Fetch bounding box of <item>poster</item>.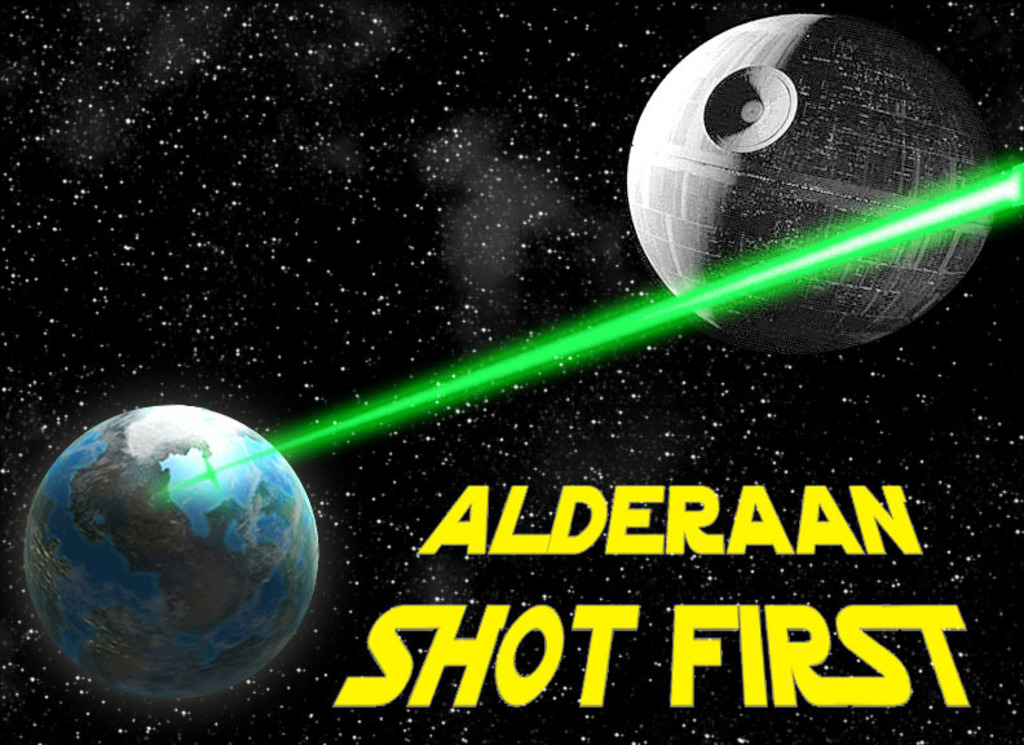
Bbox: 0, 0, 1023, 744.
